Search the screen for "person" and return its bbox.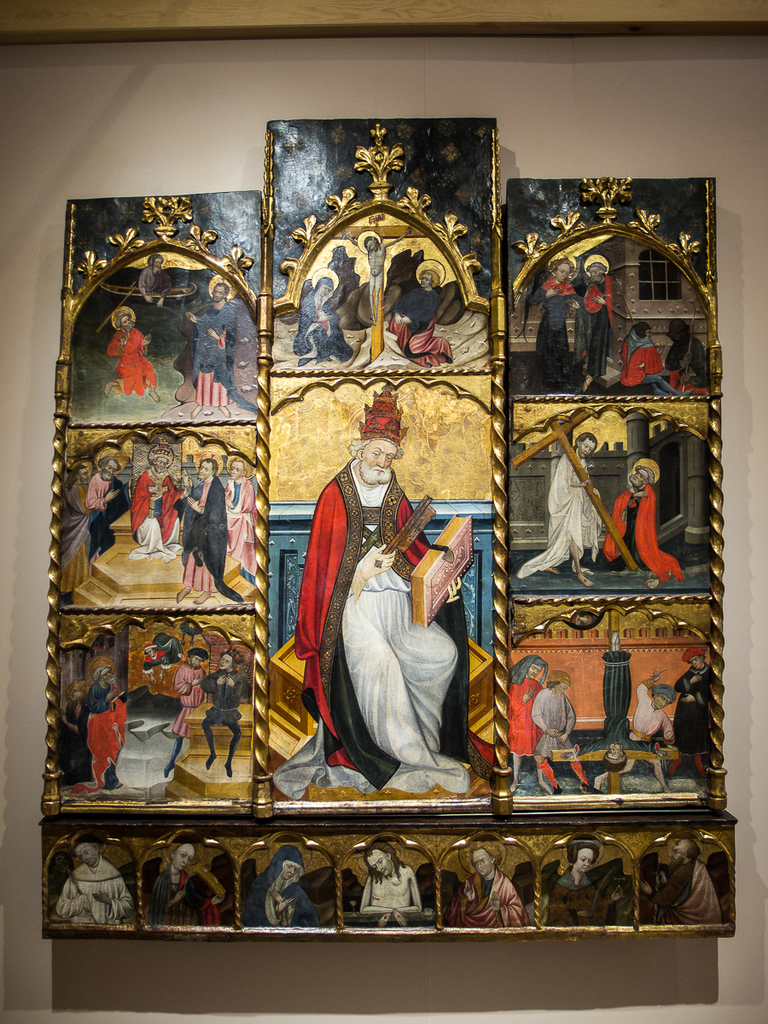
Found: BBox(502, 645, 539, 797).
